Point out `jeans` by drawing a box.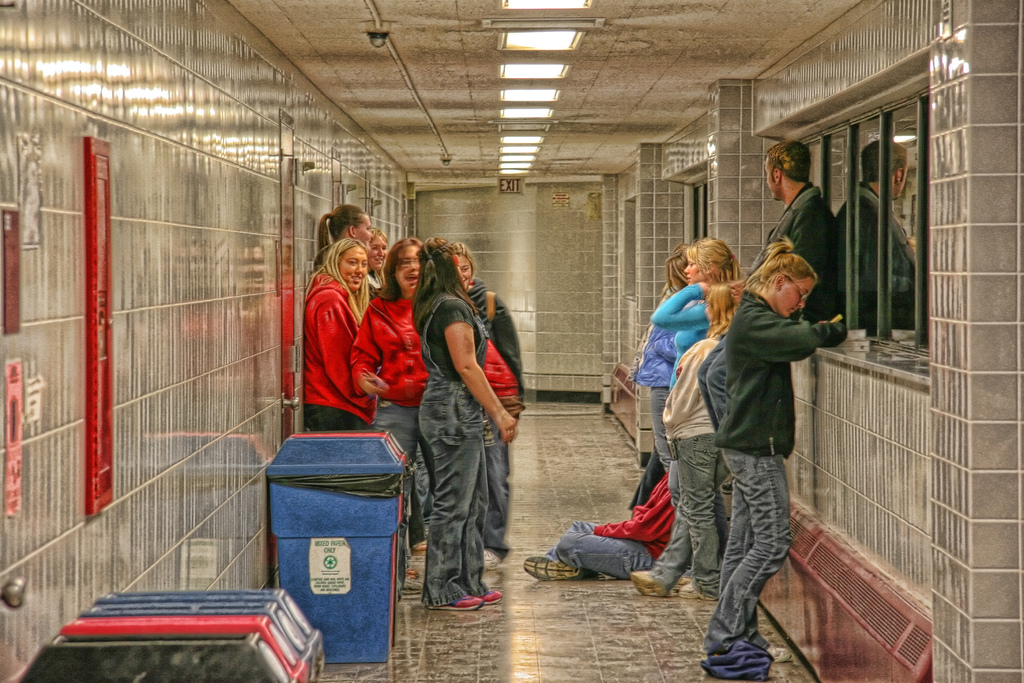
{"left": 669, "top": 428, "right": 755, "bottom": 597}.
